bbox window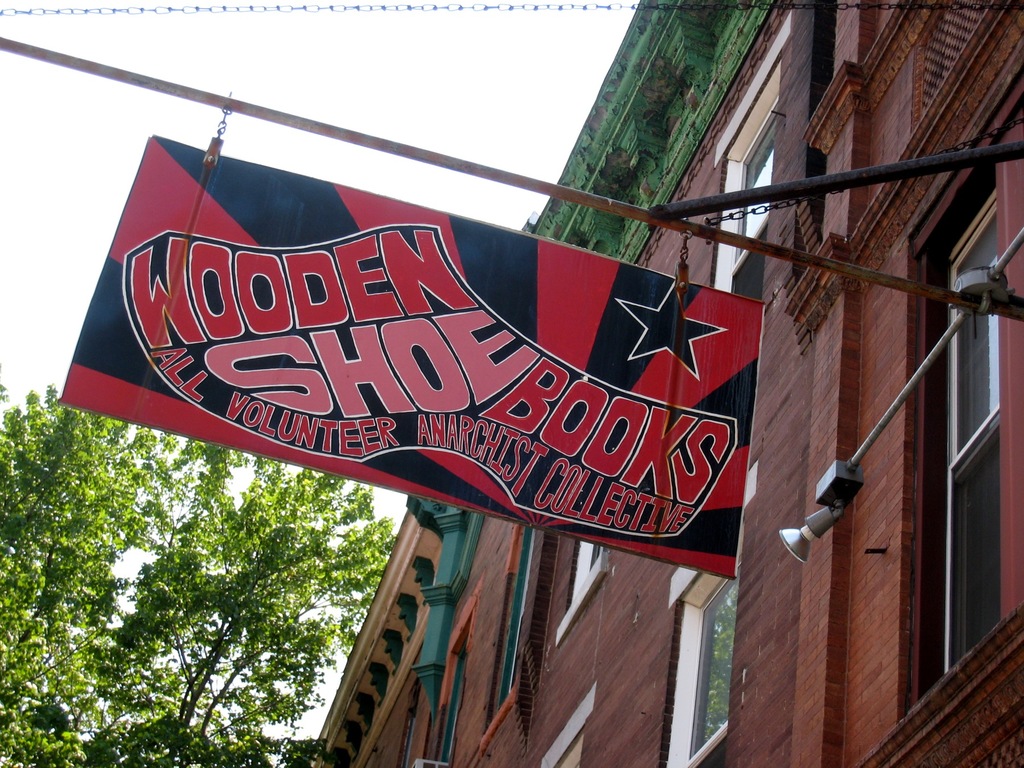
bbox(483, 541, 525, 733)
